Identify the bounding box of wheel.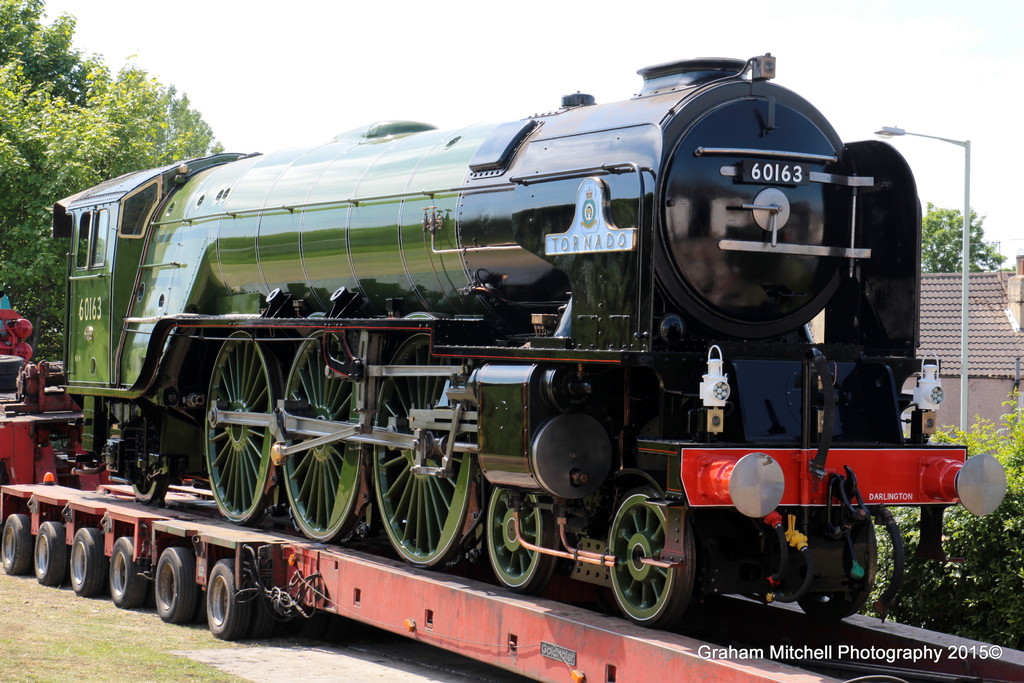
(x1=1, y1=516, x2=35, y2=575).
